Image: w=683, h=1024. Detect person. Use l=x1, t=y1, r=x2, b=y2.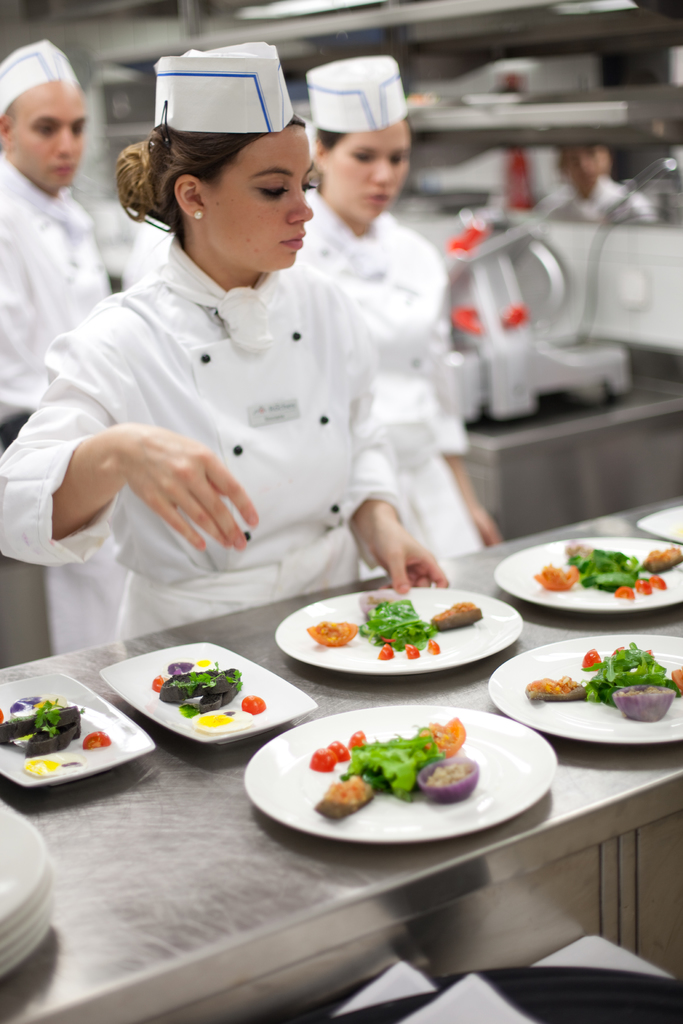
l=0, t=42, r=104, b=431.
